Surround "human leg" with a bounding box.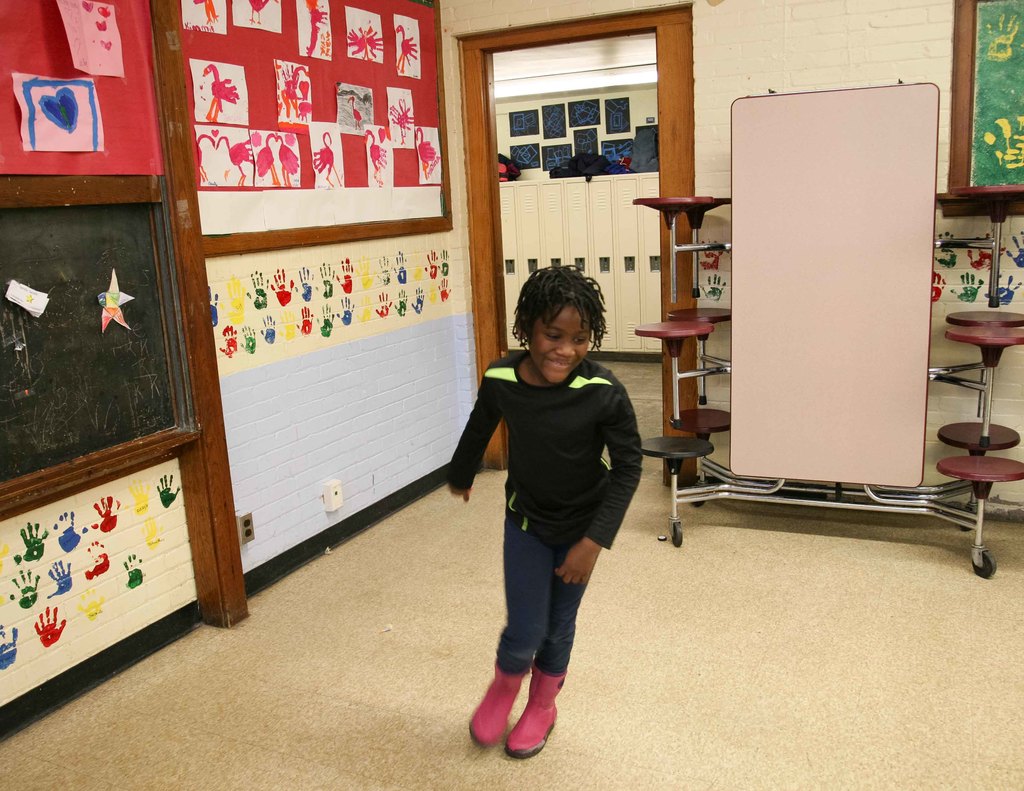
bbox=(500, 506, 598, 763).
